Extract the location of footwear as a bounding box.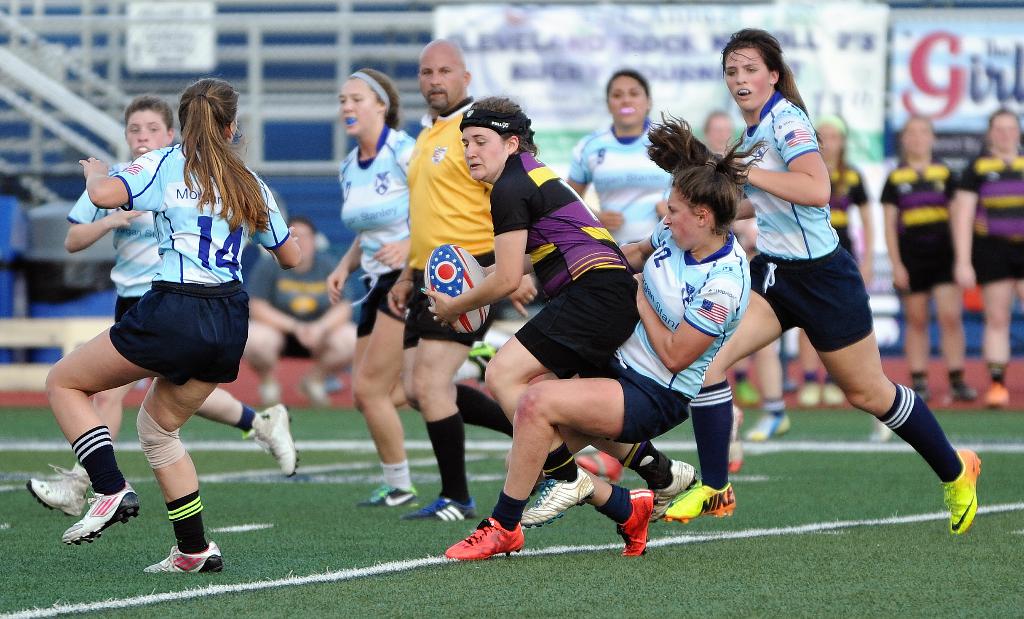
BBox(29, 456, 92, 521).
